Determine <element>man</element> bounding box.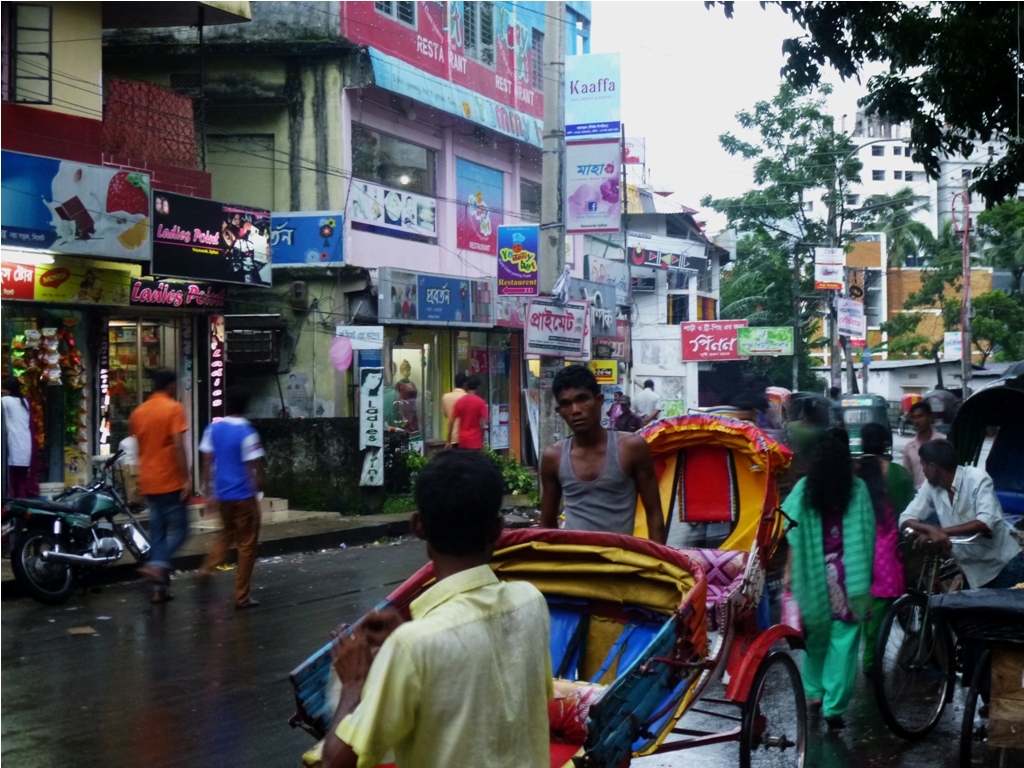
Determined: <region>200, 391, 266, 606</region>.
